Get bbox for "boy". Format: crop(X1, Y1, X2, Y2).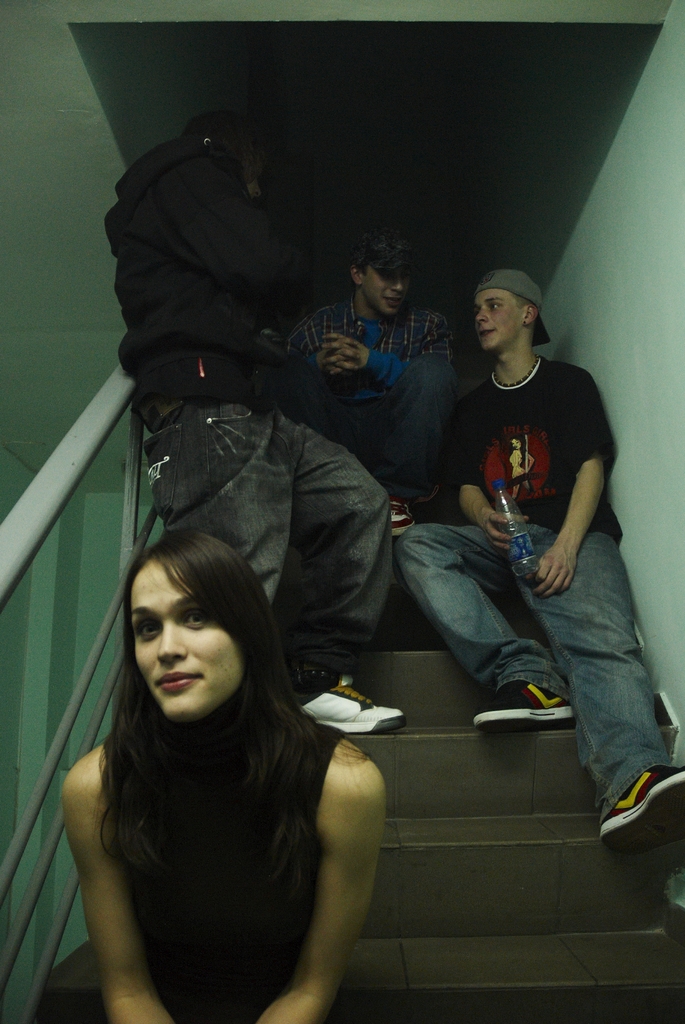
crop(291, 218, 476, 516).
